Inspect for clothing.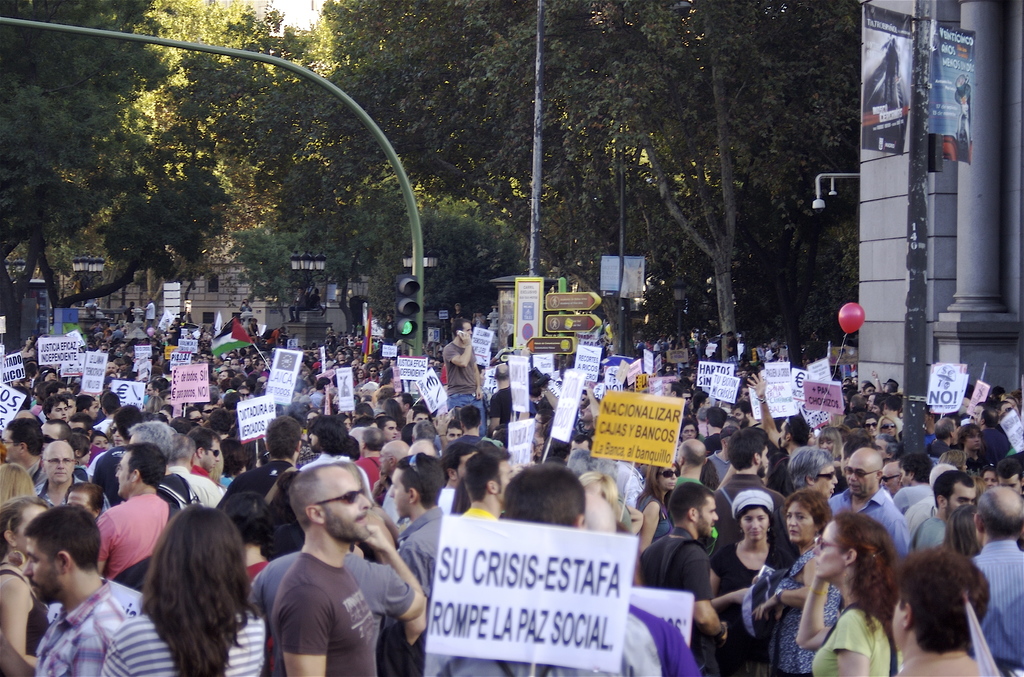
Inspection: bbox(716, 538, 799, 655).
